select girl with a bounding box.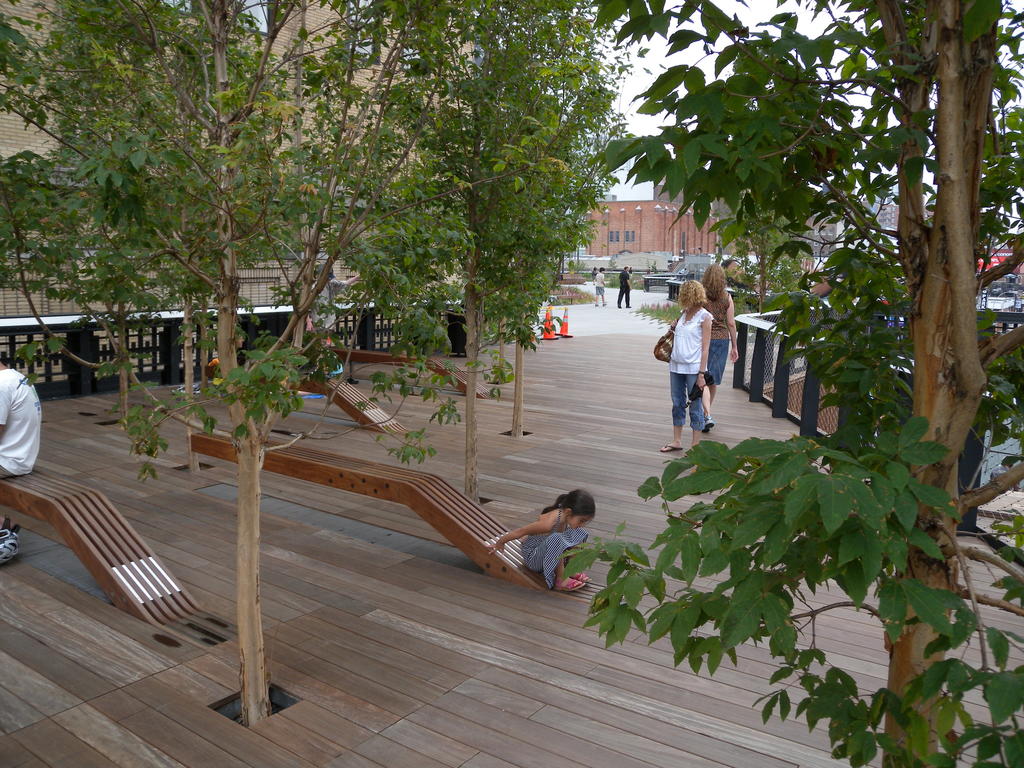
[left=490, top=490, right=596, bottom=590].
